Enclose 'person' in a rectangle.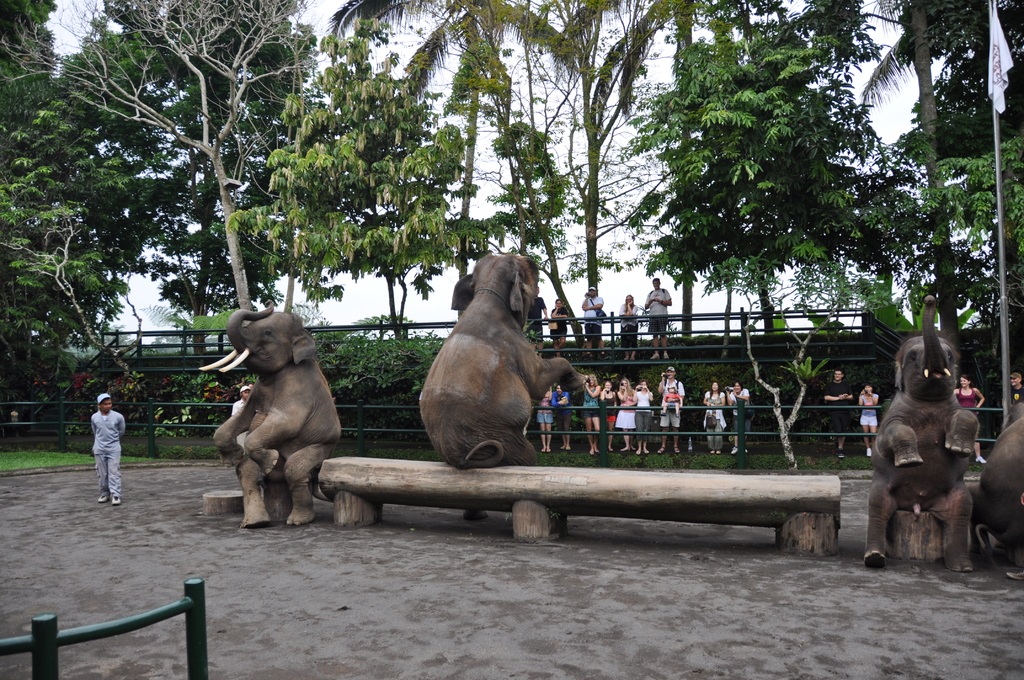
l=527, t=292, r=551, b=358.
